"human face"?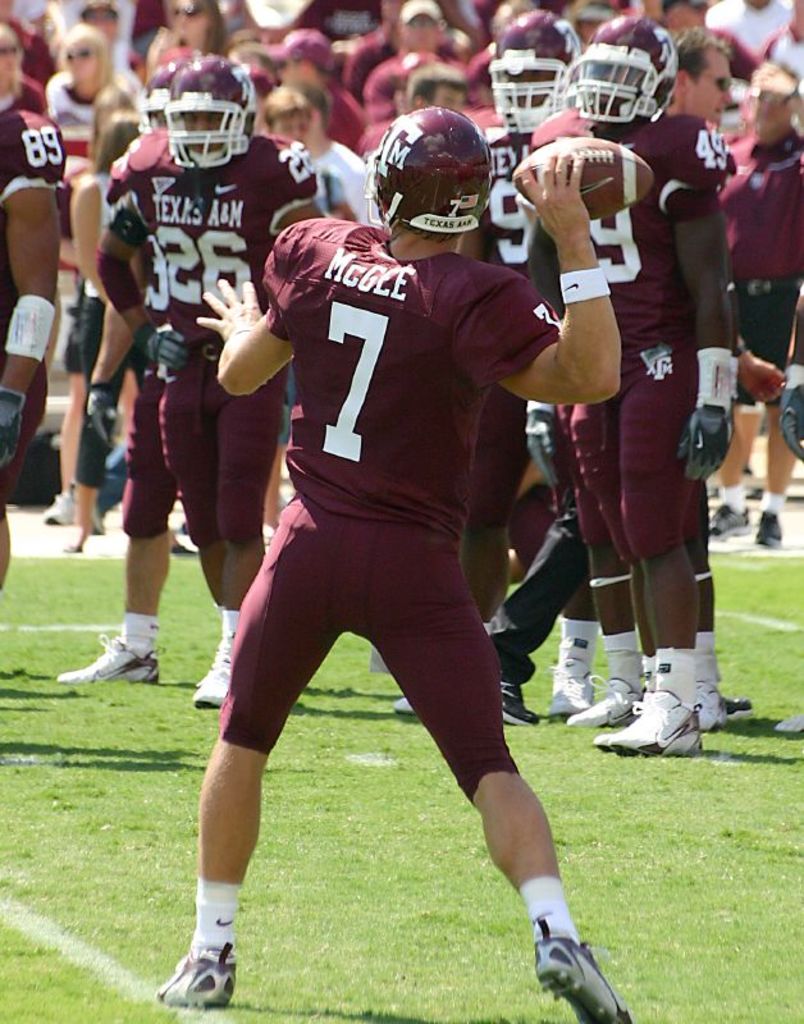
686, 50, 727, 124
